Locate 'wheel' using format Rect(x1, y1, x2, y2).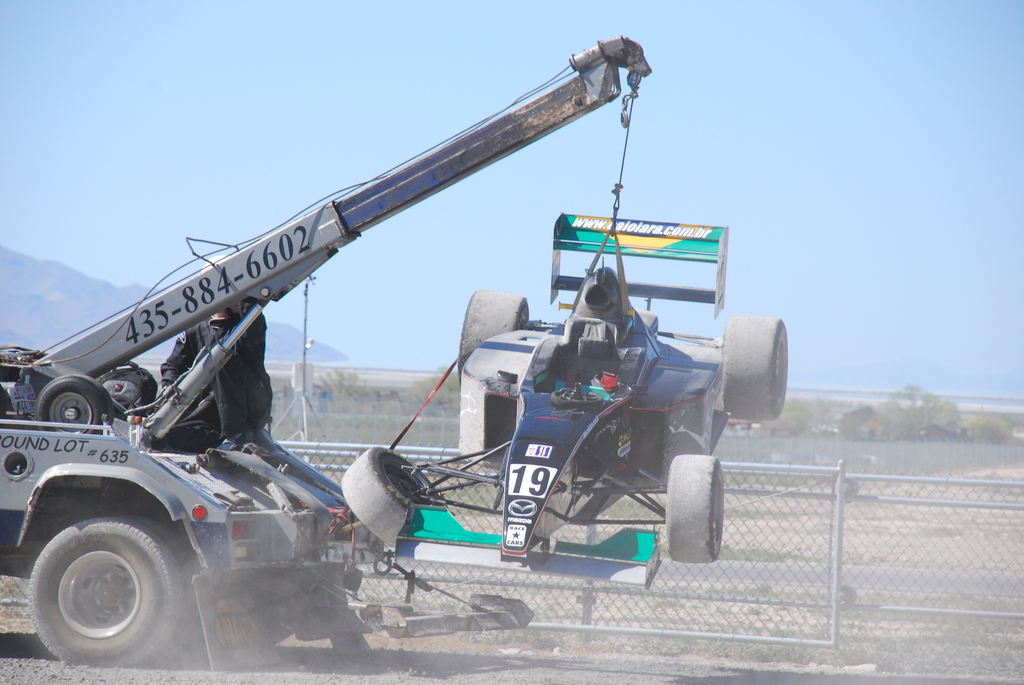
Rect(340, 446, 437, 548).
